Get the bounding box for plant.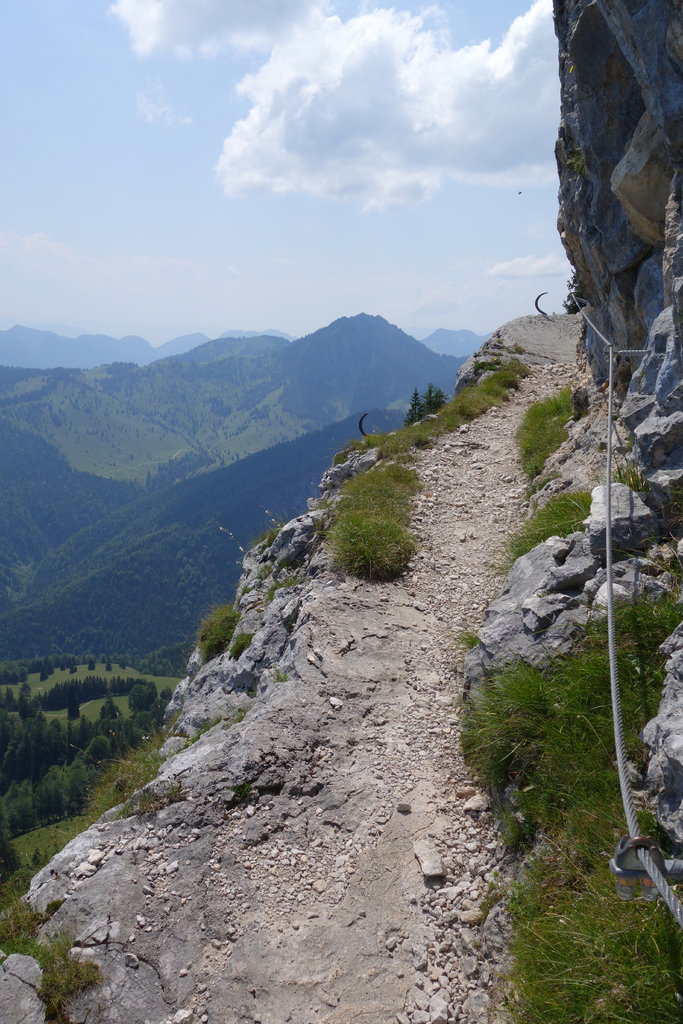
480/477/595/582.
